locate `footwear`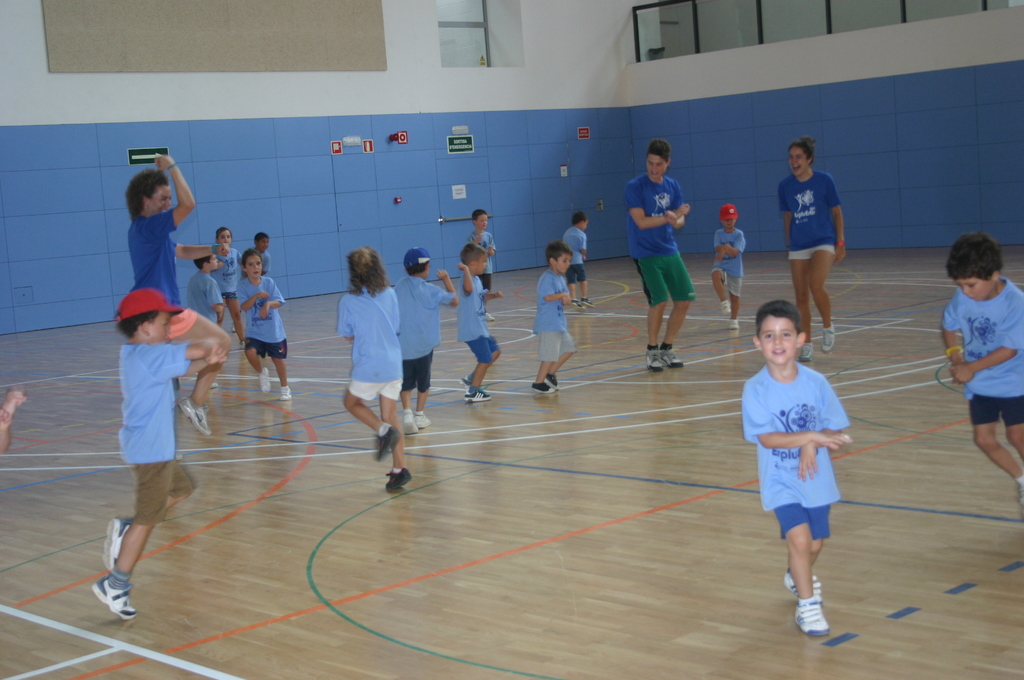
pyautogui.locateOnScreen(276, 382, 290, 403)
